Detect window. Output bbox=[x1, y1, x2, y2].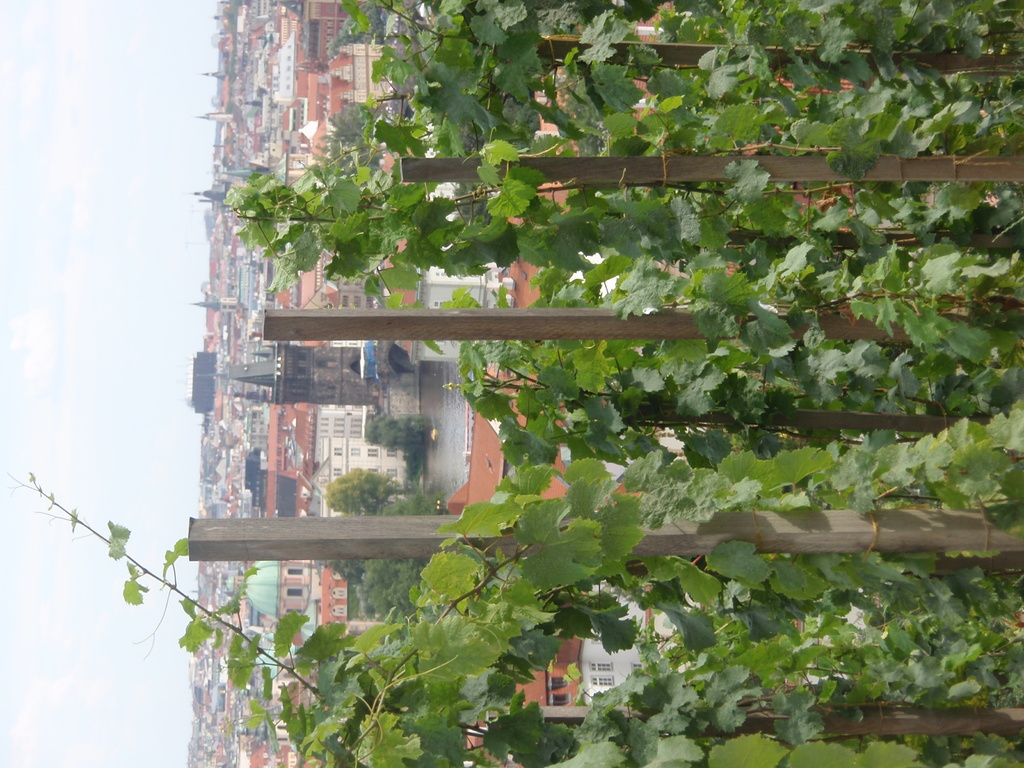
bbox=[287, 587, 301, 595].
